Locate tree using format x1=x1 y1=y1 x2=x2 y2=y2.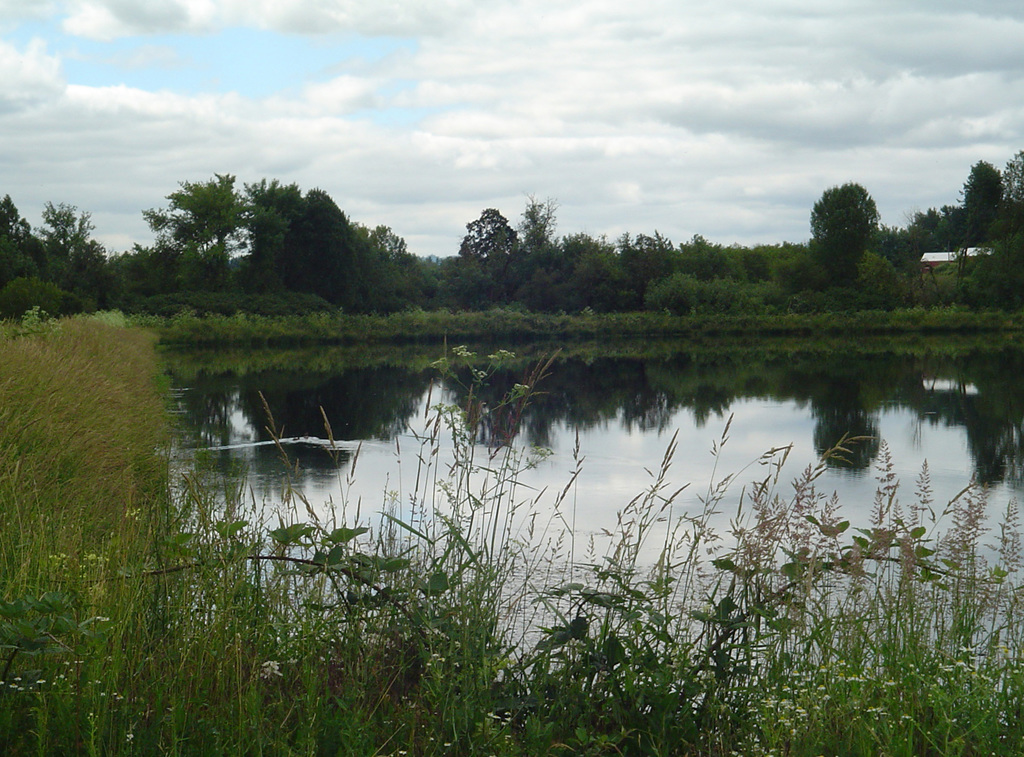
x1=225 y1=165 x2=289 y2=288.
